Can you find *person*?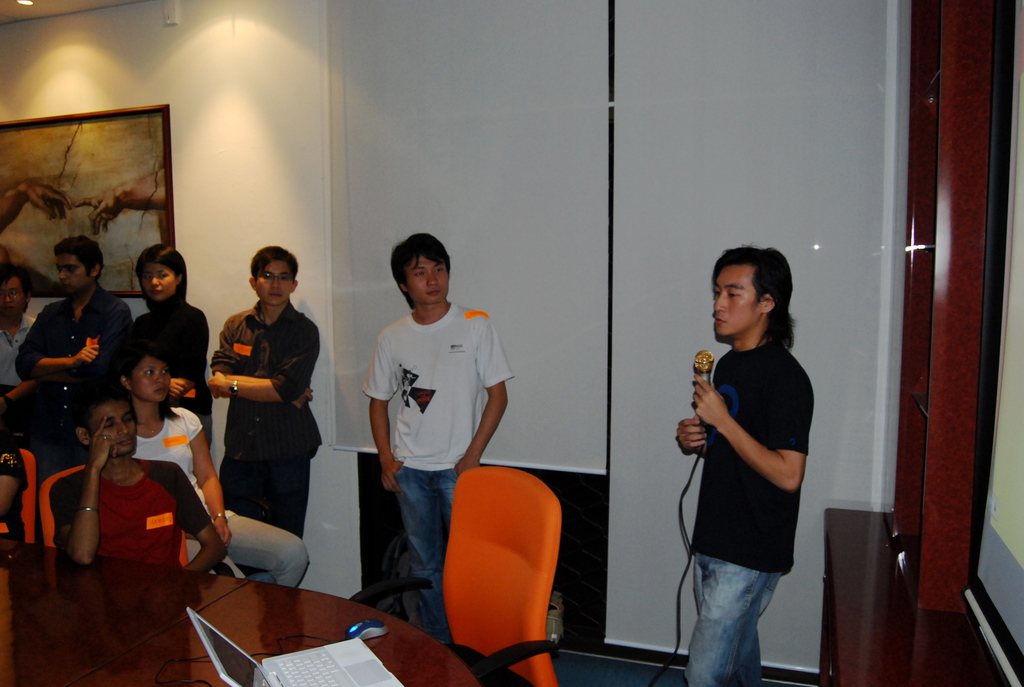
Yes, bounding box: 671,210,828,686.
